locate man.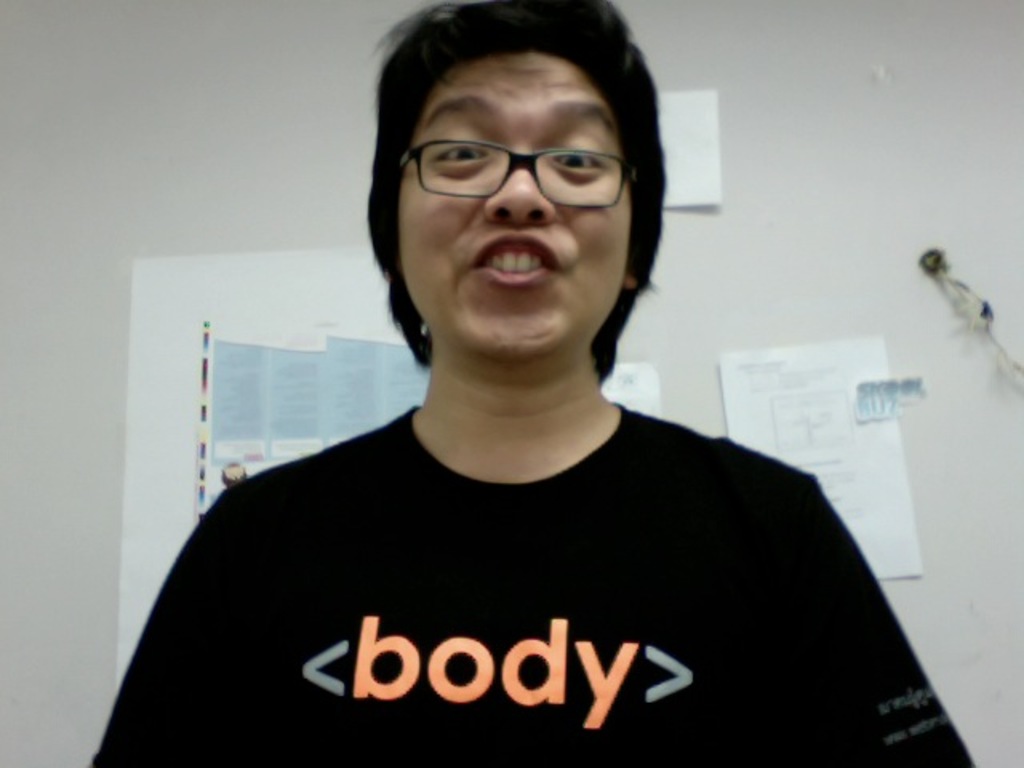
Bounding box: {"x1": 101, "y1": 29, "x2": 950, "y2": 738}.
